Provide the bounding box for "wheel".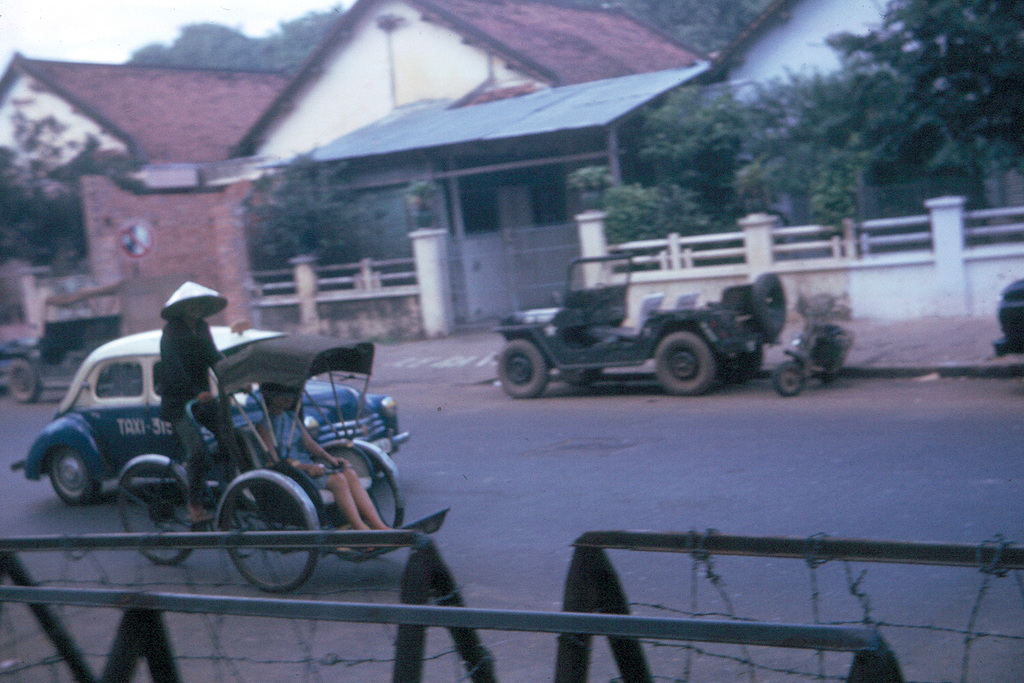
locate(562, 363, 610, 385).
